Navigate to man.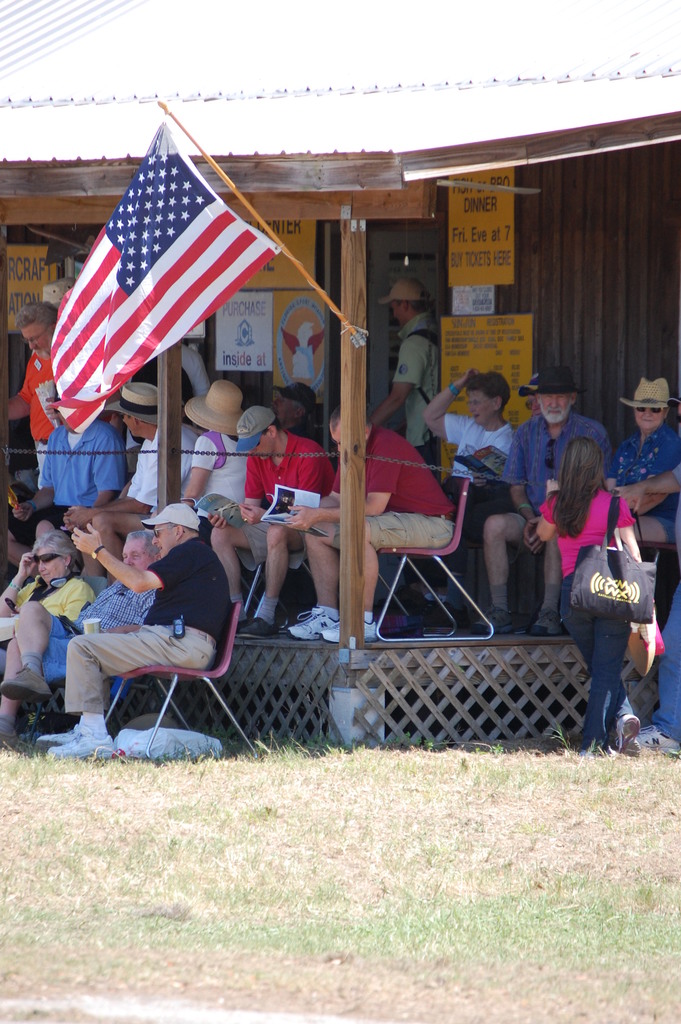
Navigation target: 179,381,247,513.
